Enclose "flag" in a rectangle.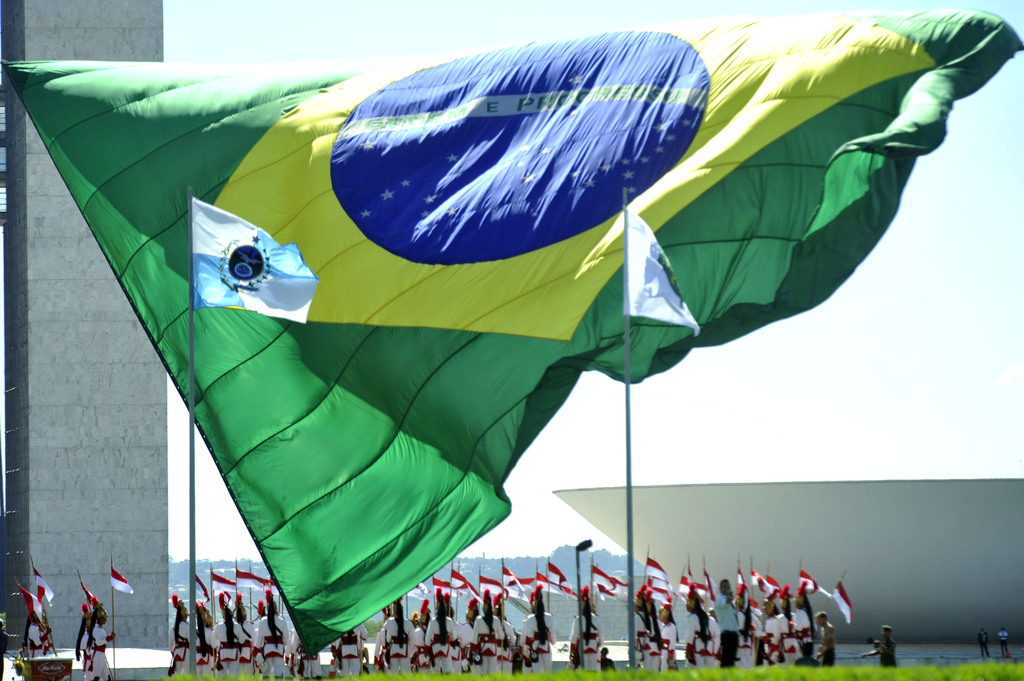
bbox=[407, 586, 429, 599].
